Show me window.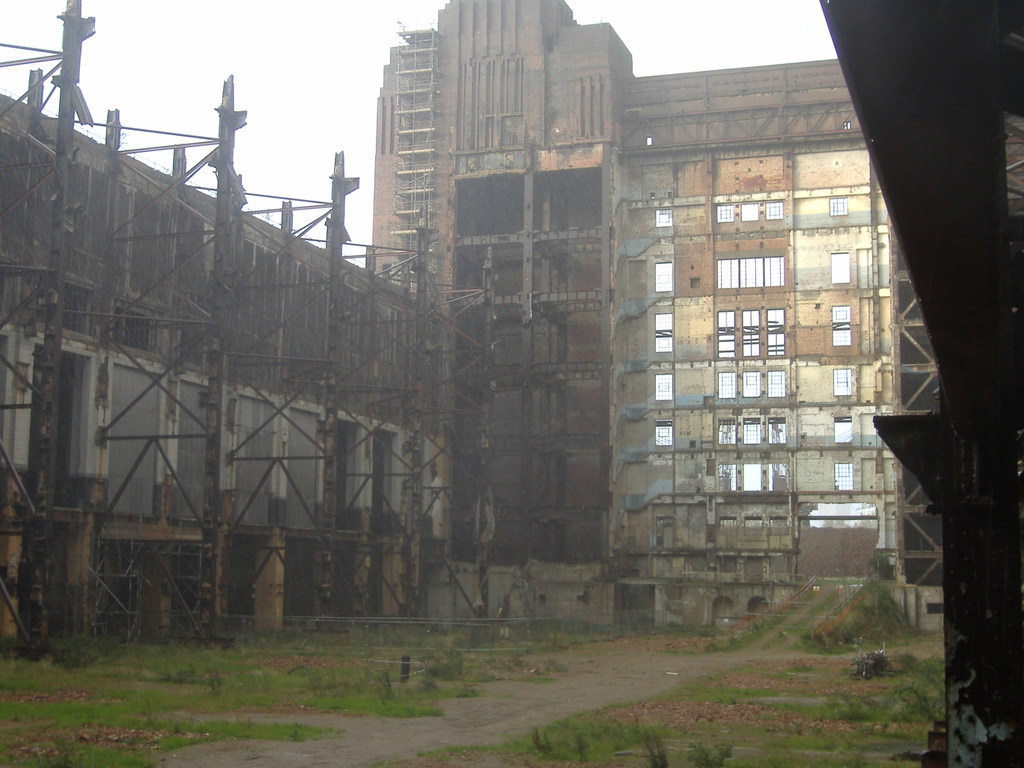
window is here: <bbox>718, 257, 783, 287</bbox>.
